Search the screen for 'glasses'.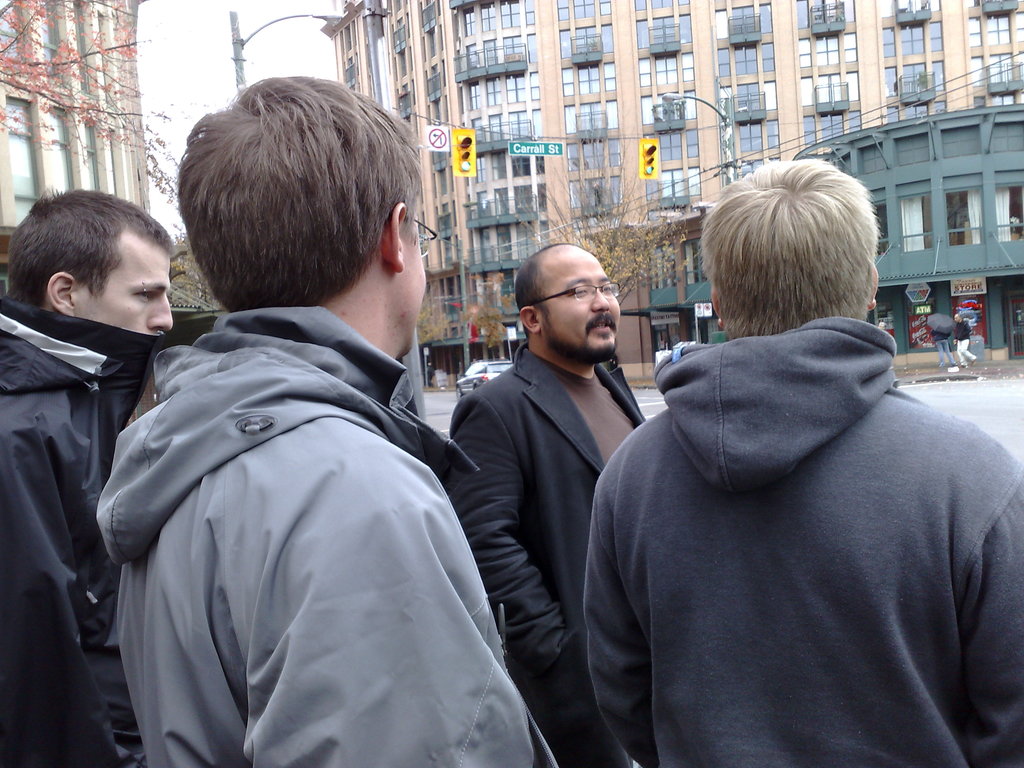
Found at (408, 214, 435, 257).
